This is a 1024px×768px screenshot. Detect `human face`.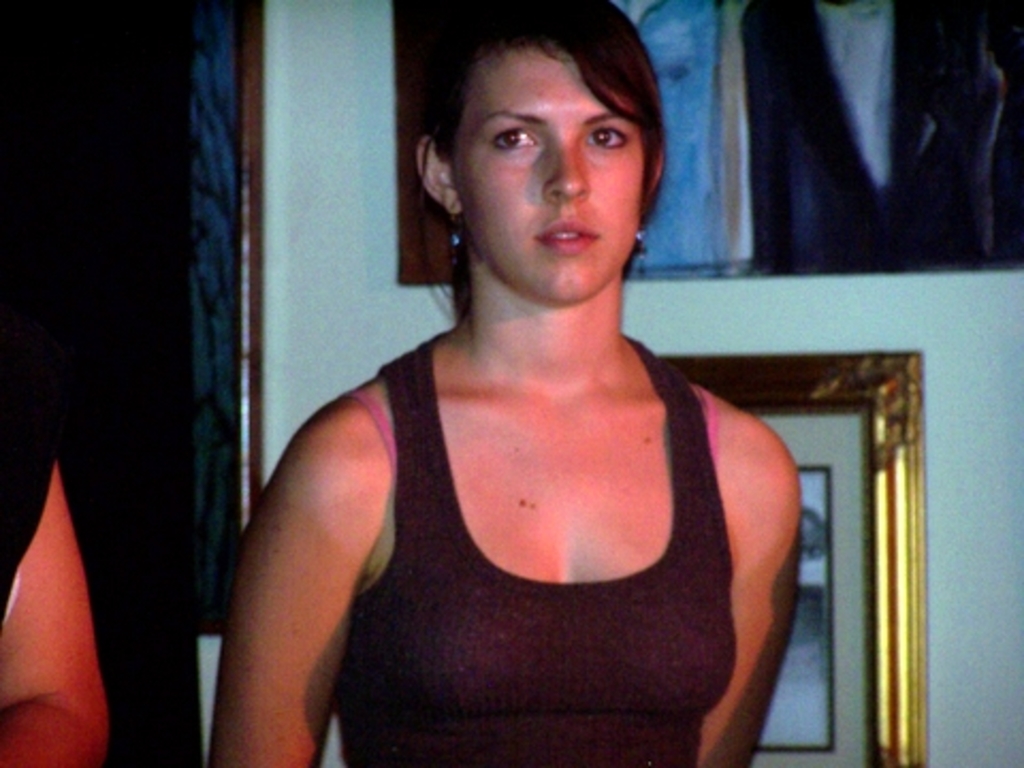
[x1=448, y1=47, x2=655, y2=299].
